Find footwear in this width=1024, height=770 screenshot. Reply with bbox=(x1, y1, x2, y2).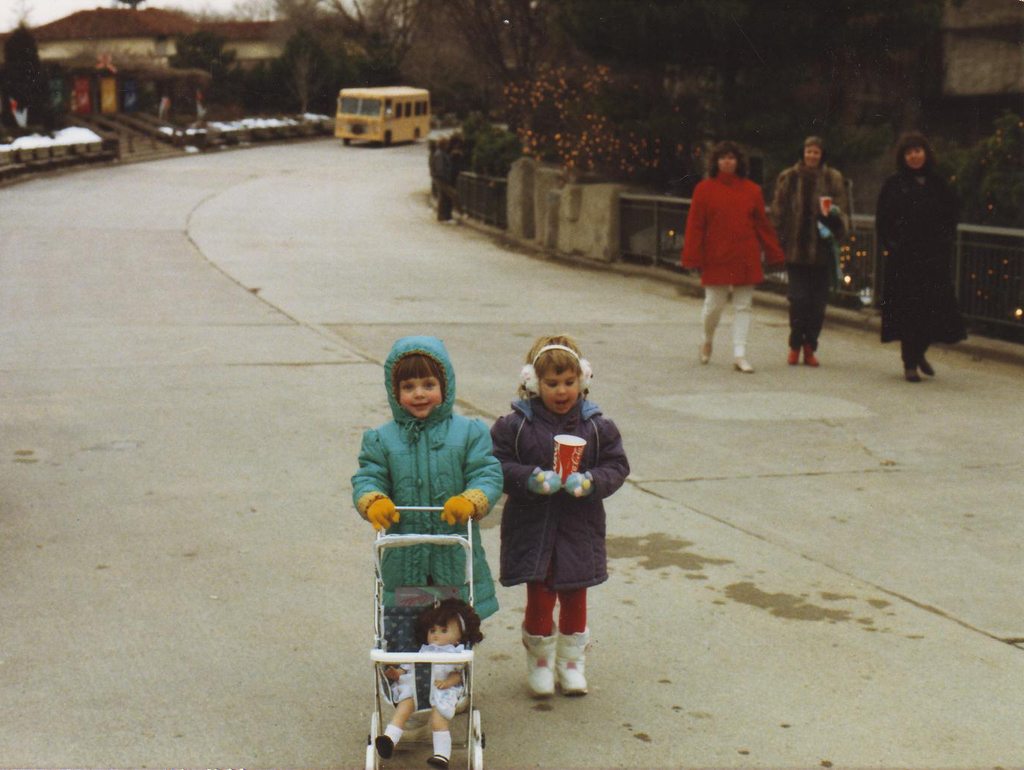
bbox=(428, 758, 448, 768).
